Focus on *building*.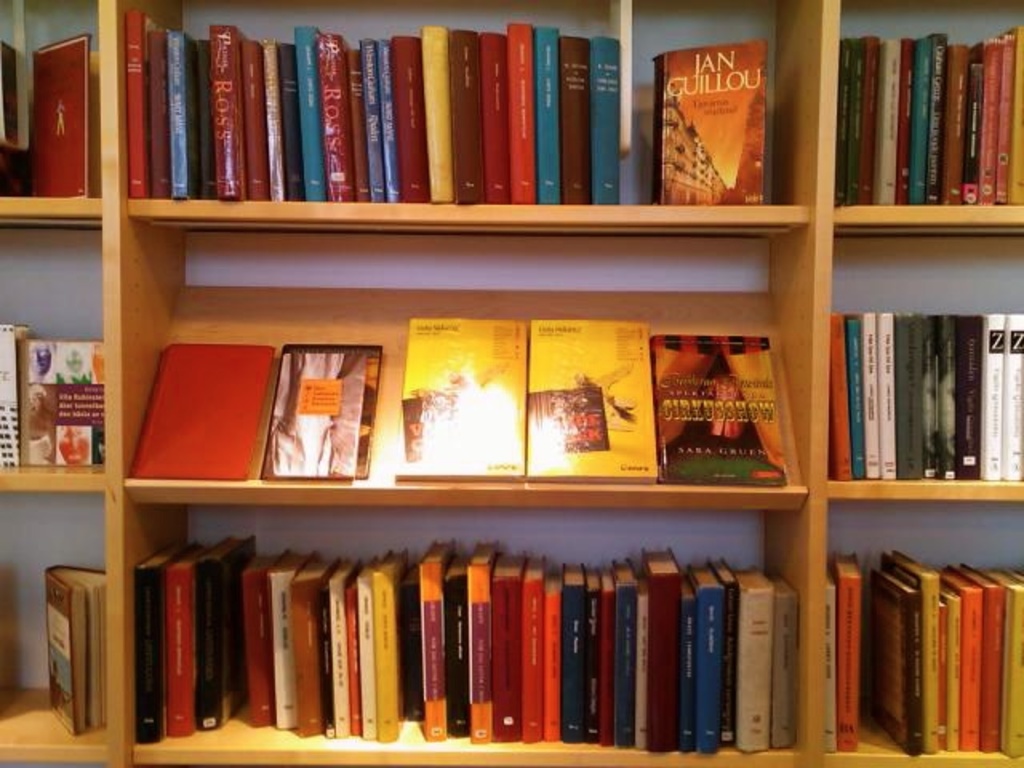
Focused at [0,0,1022,766].
